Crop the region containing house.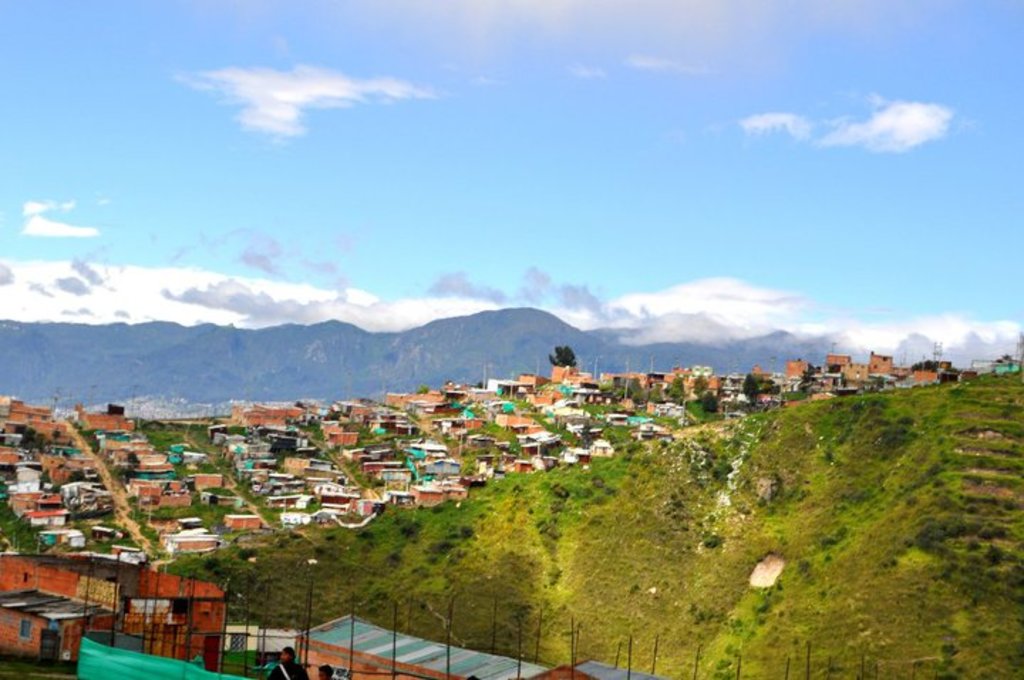
Crop region: x1=860 y1=351 x2=896 y2=376.
